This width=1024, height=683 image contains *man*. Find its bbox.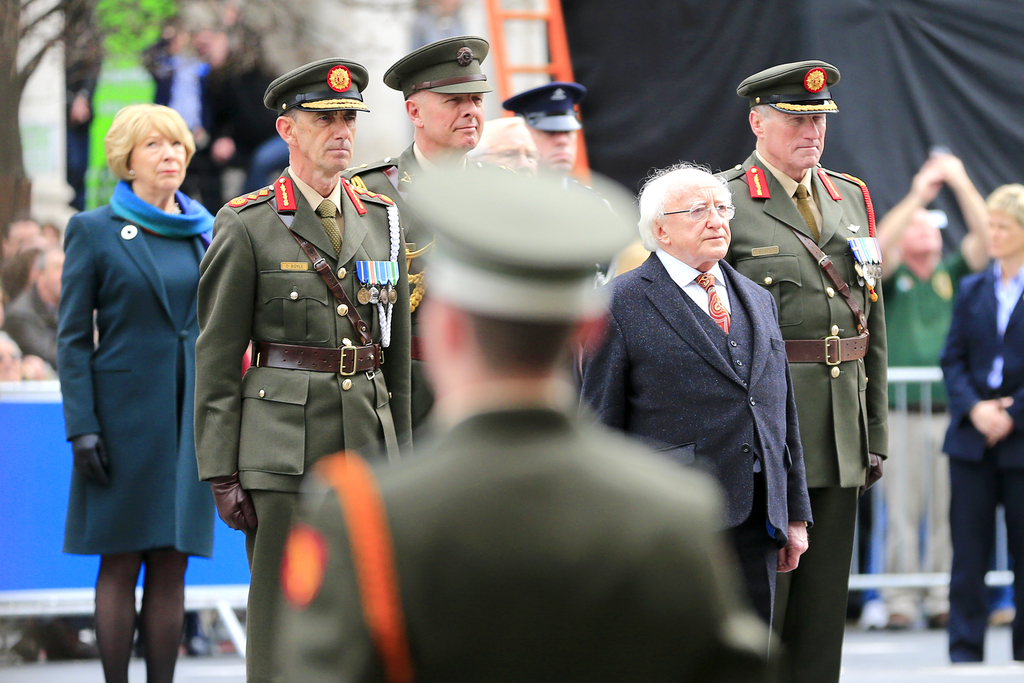
(x1=583, y1=154, x2=817, y2=682).
